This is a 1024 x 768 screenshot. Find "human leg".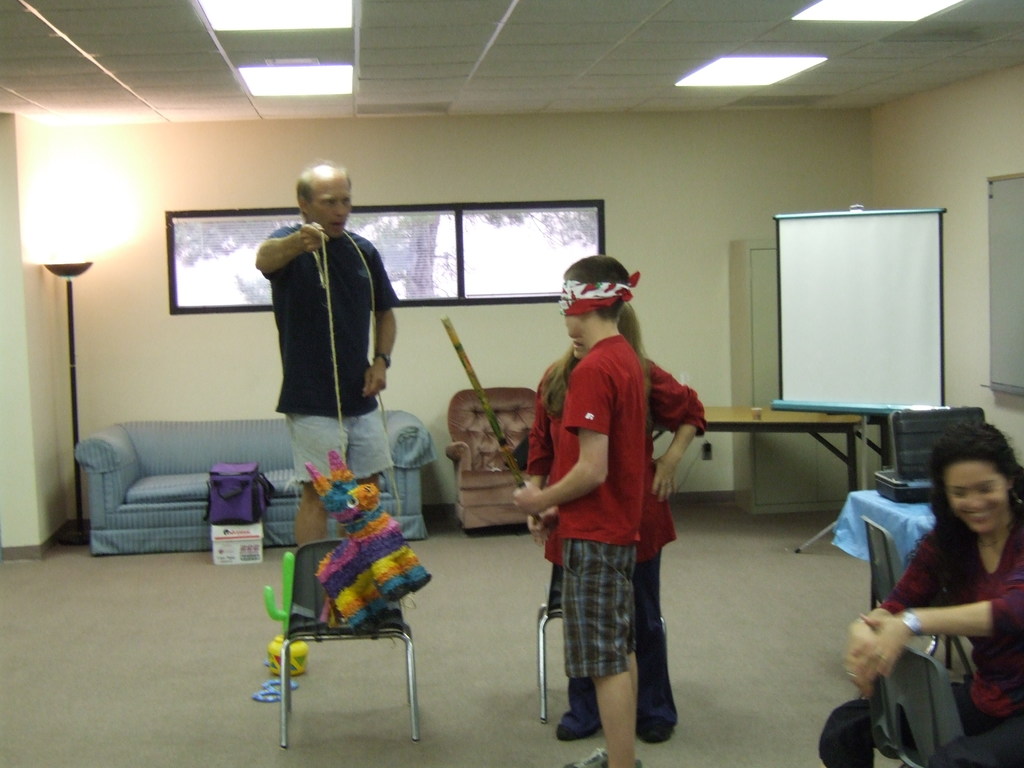
Bounding box: detection(342, 410, 392, 515).
